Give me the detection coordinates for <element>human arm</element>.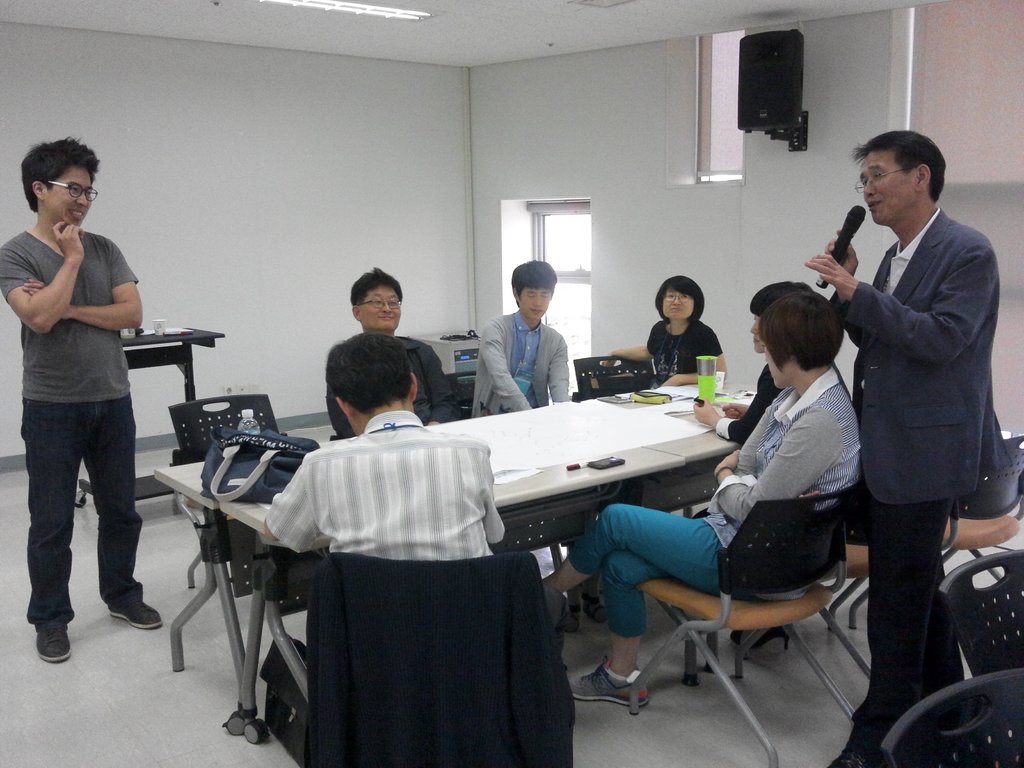
box(490, 320, 532, 412).
